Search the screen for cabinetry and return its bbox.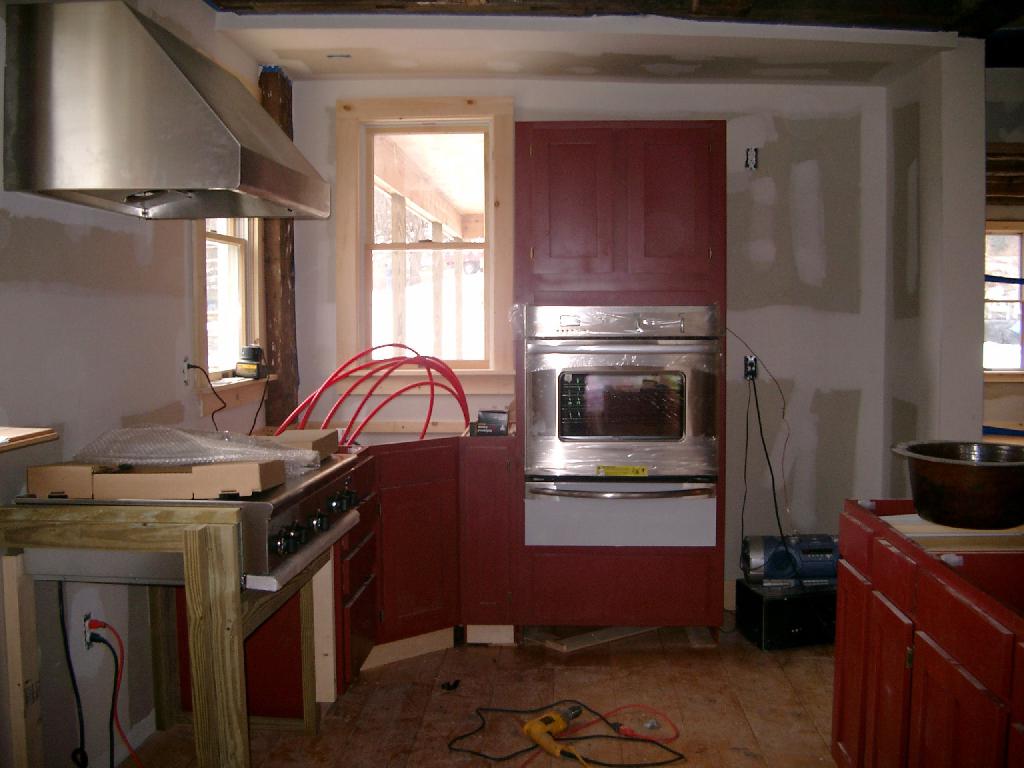
Found: box=[802, 429, 1023, 763].
